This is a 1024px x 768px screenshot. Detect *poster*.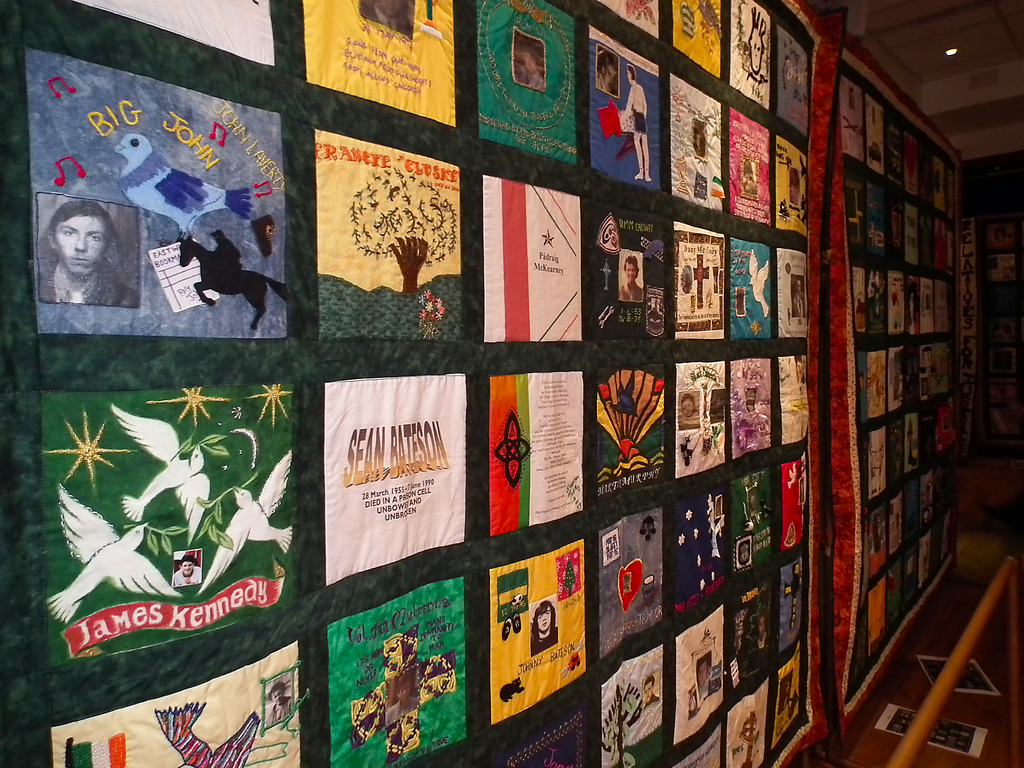
{"left": 49, "top": 641, "right": 303, "bottom": 767}.
